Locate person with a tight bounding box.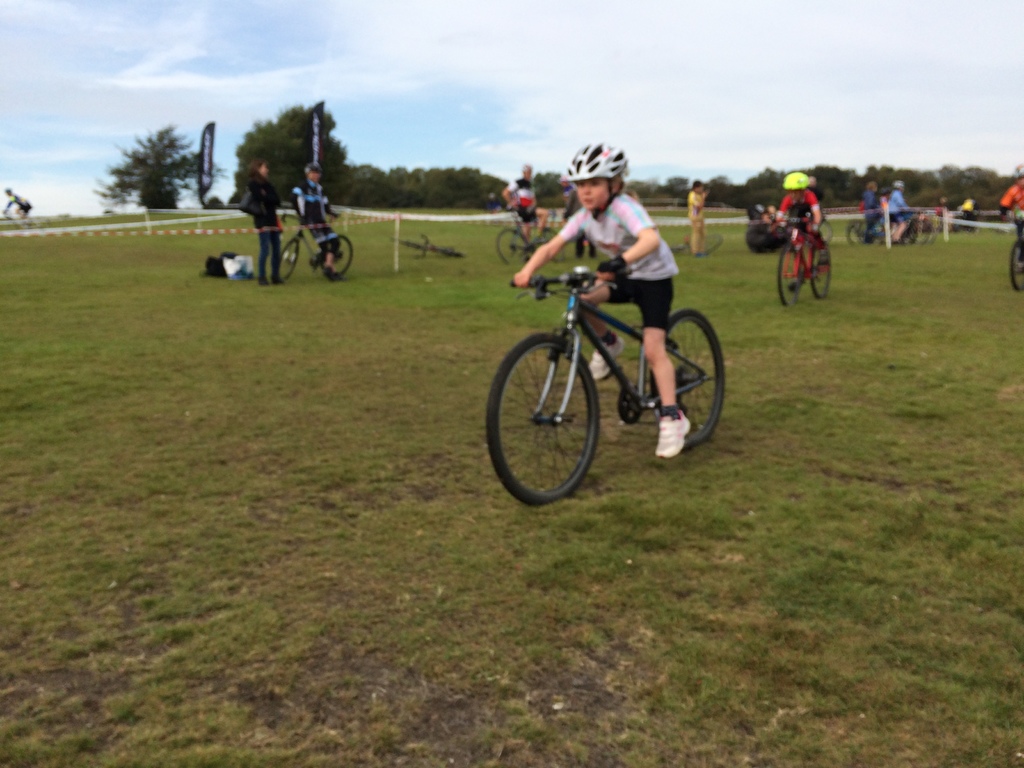
x1=888 y1=179 x2=920 y2=244.
